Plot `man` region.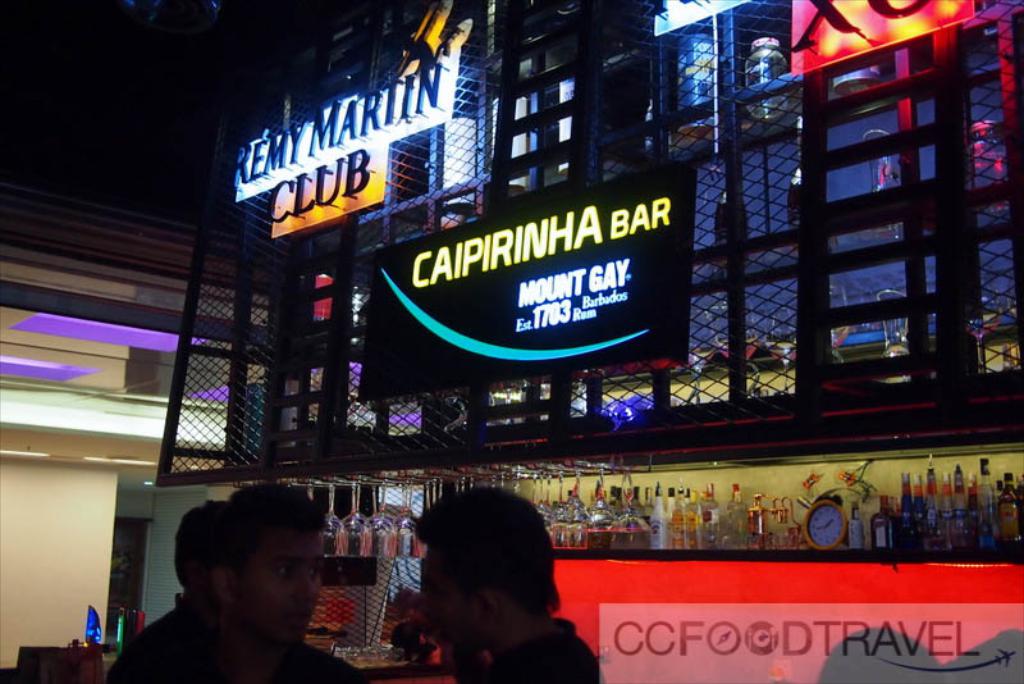
Plotted at bbox(95, 492, 343, 683).
